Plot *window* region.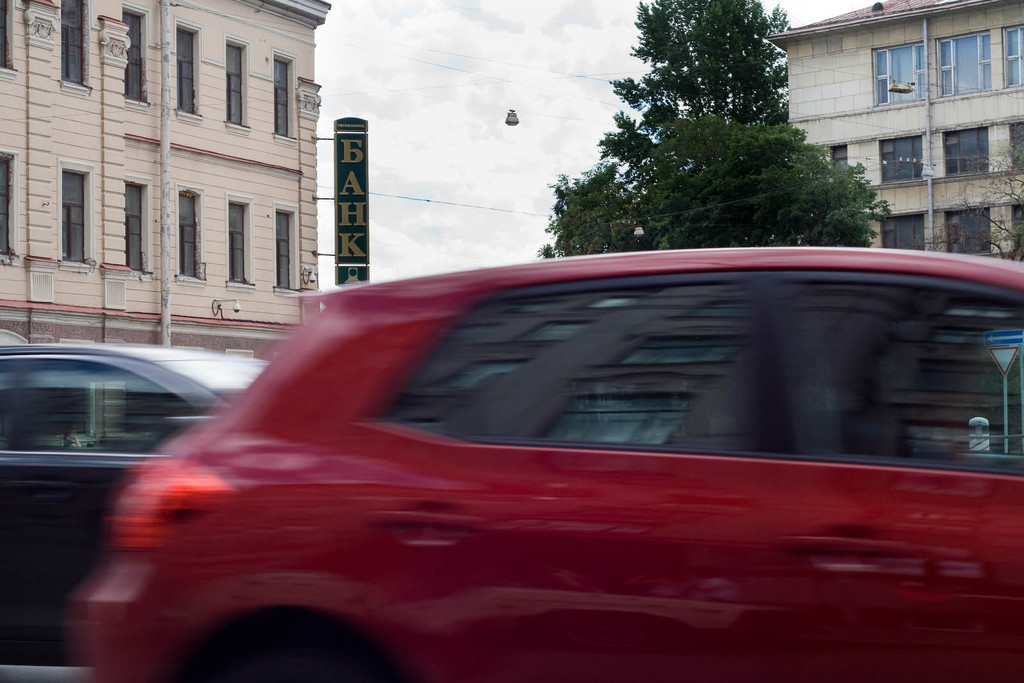
Plotted at box(122, 3, 151, 108).
